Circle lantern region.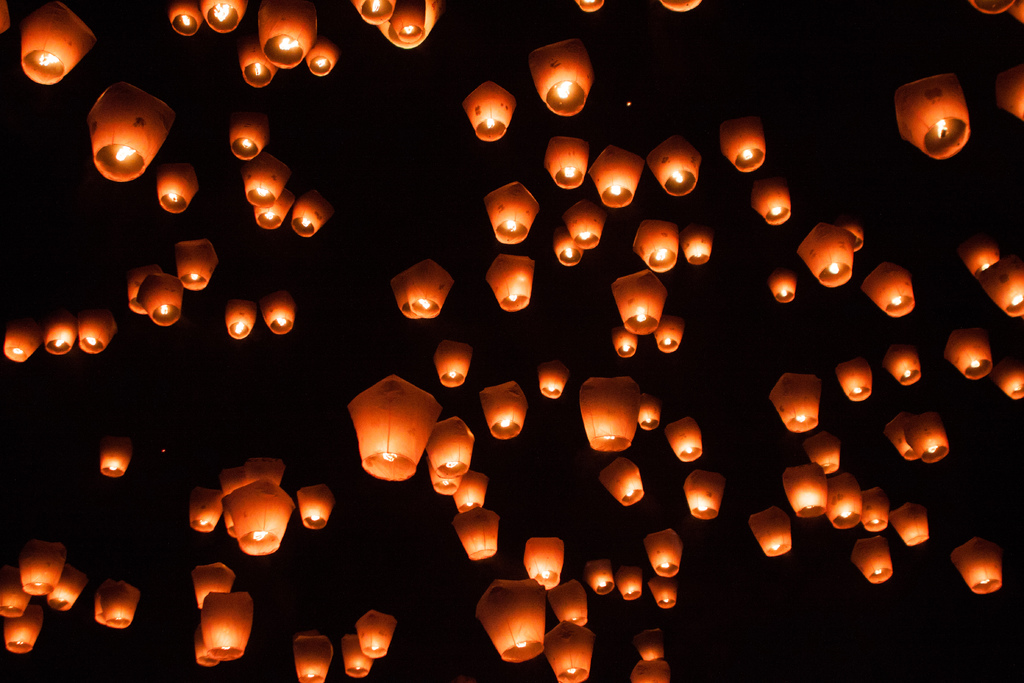
Region: bbox=(665, 415, 703, 458).
